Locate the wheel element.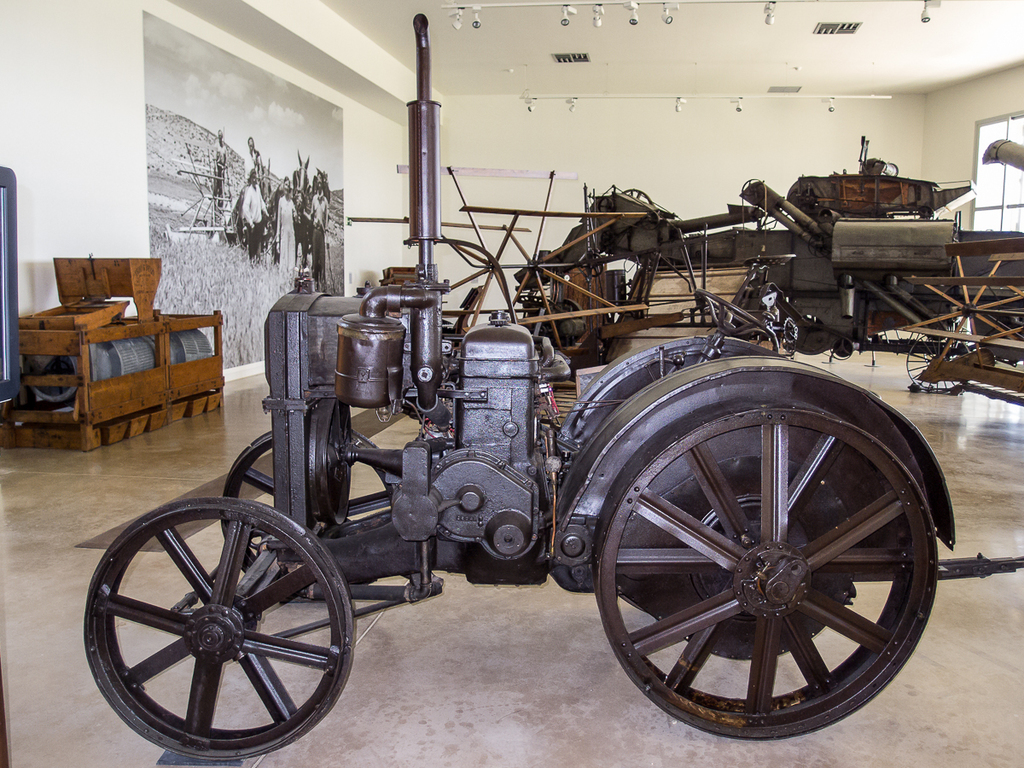
Element bbox: 83 497 354 759.
